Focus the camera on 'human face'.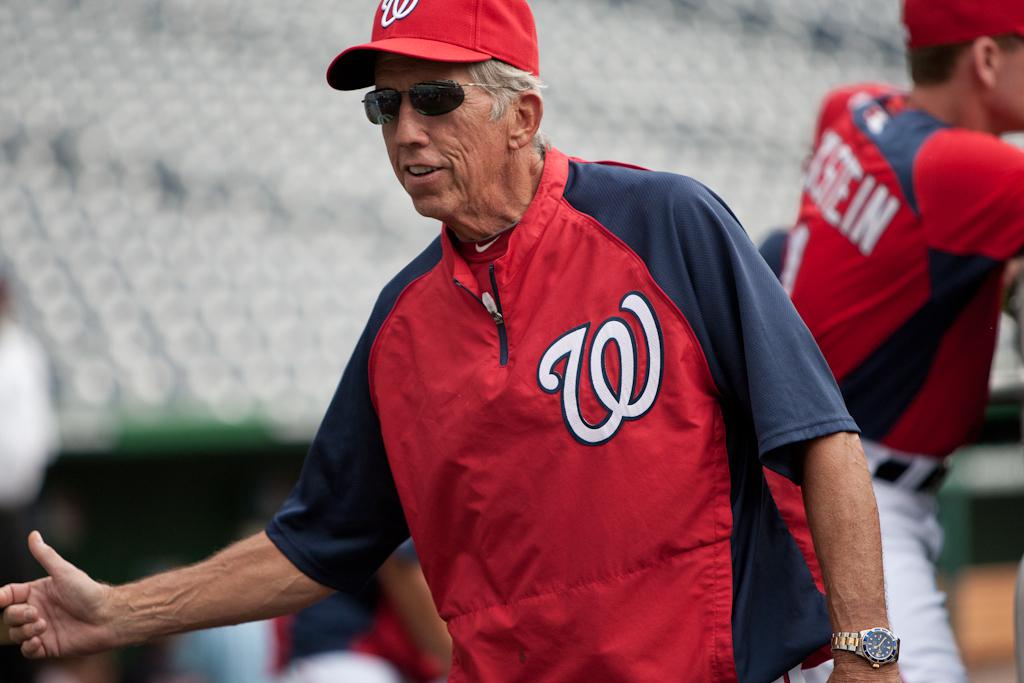
Focus region: box(384, 56, 513, 217).
